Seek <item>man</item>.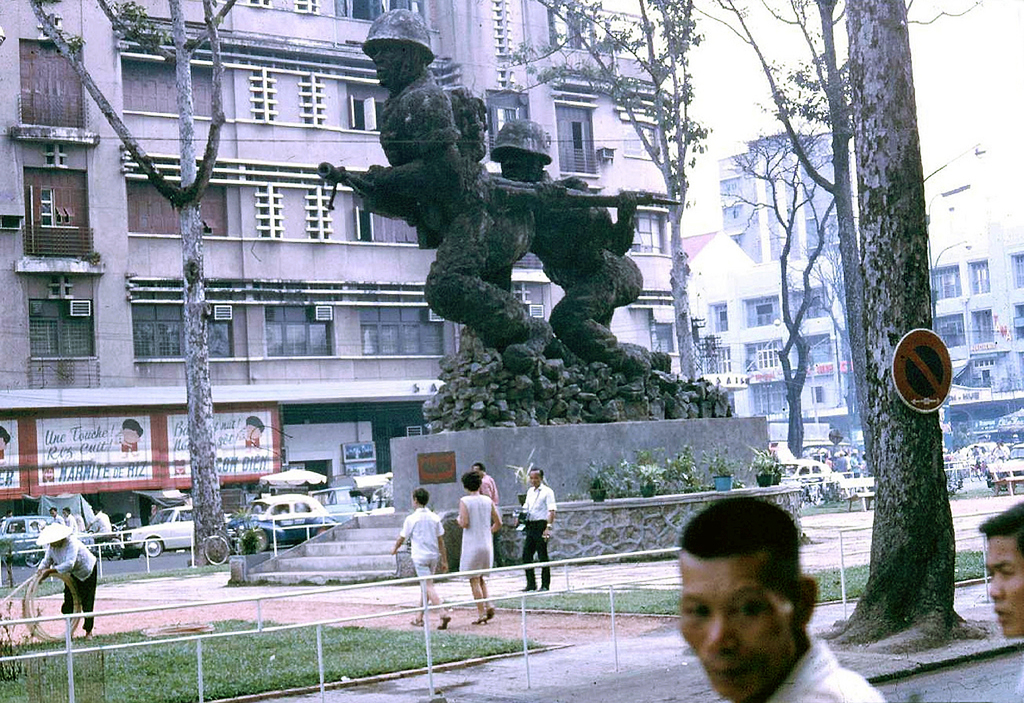
[523,467,557,594].
